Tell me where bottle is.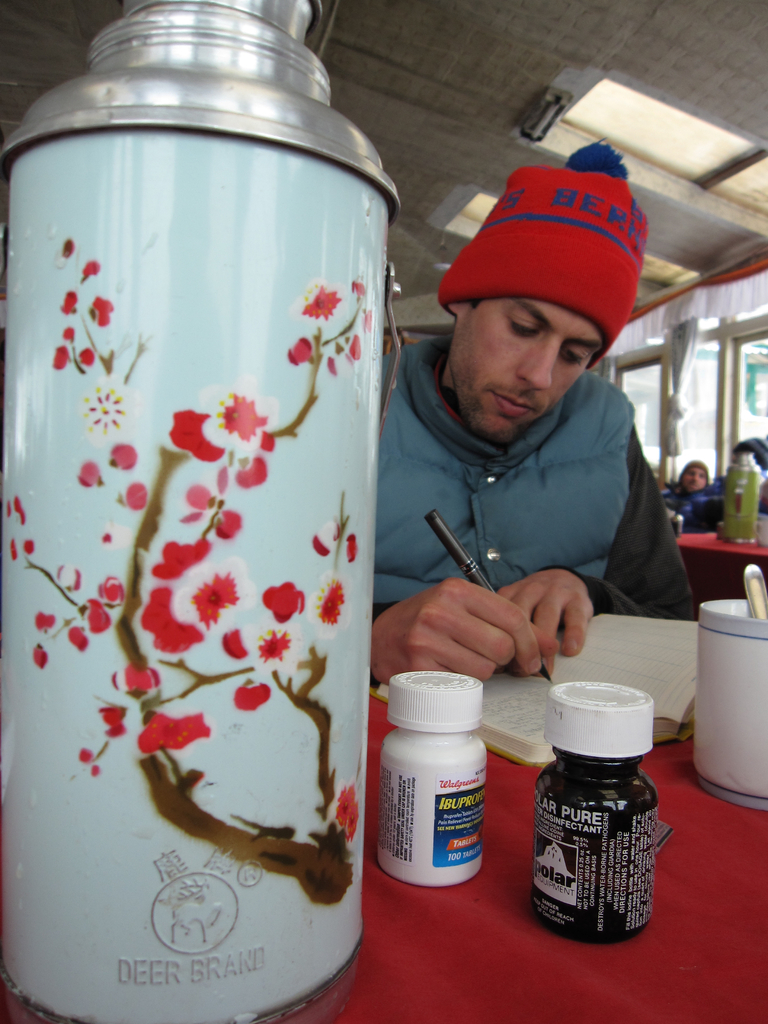
bottle is at x1=0, y1=3, x2=410, y2=1023.
